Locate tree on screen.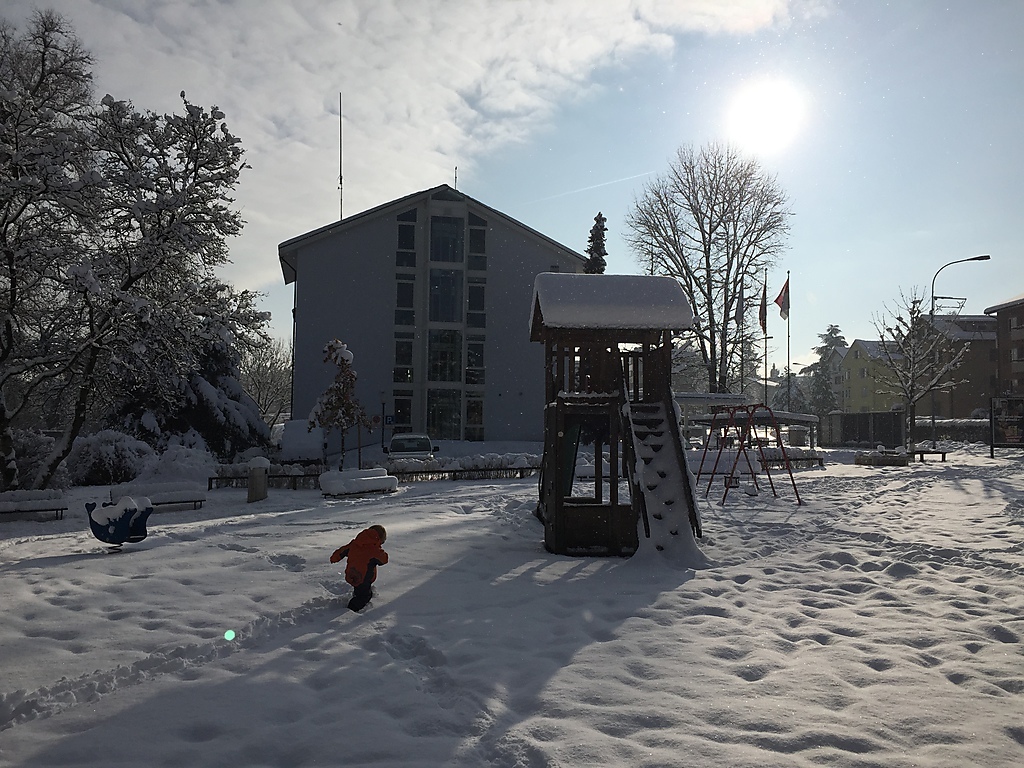
On screen at box(308, 335, 375, 474).
